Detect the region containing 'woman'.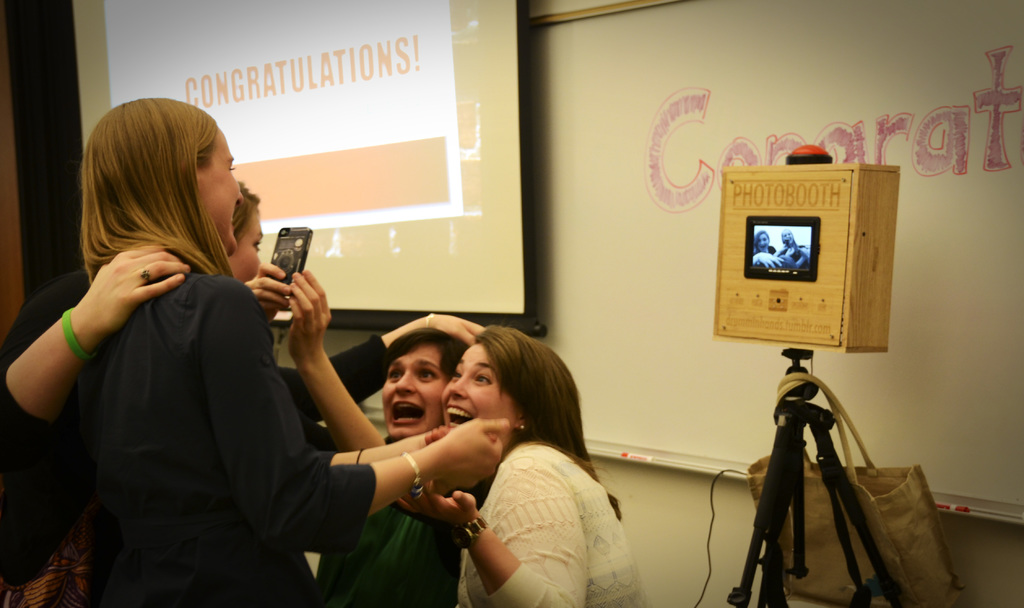
select_region(13, 93, 517, 607).
